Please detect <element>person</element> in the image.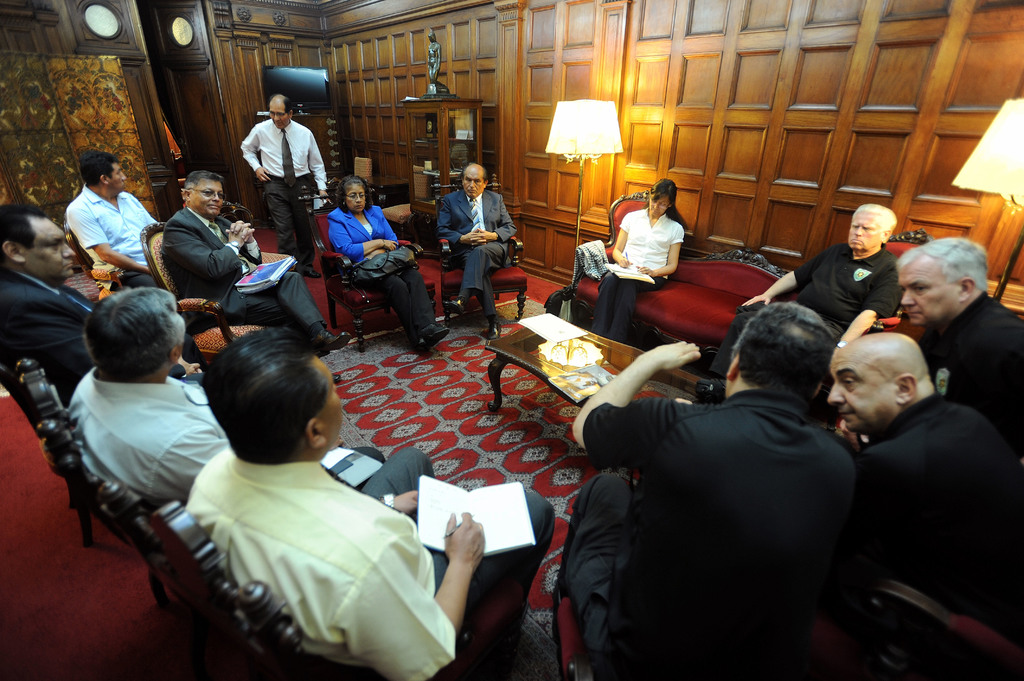
<bbox>0, 196, 213, 417</bbox>.
